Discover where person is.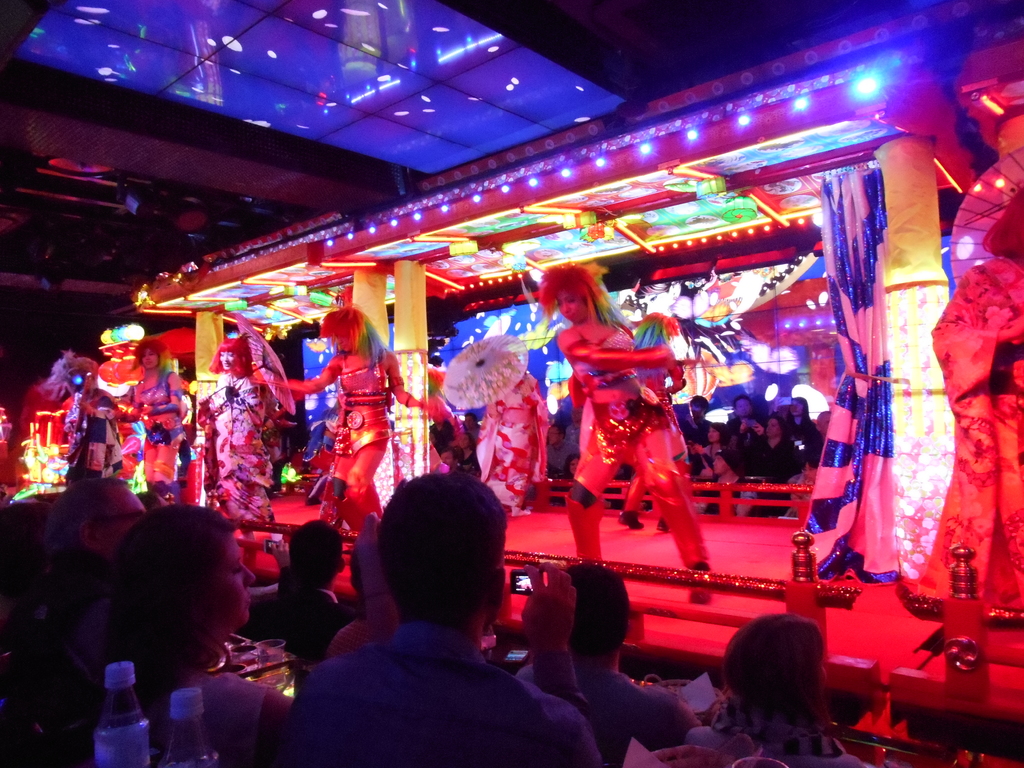
Discovered at {"left": 136, "top": 492, "right": 168, "bottom": 508}.
